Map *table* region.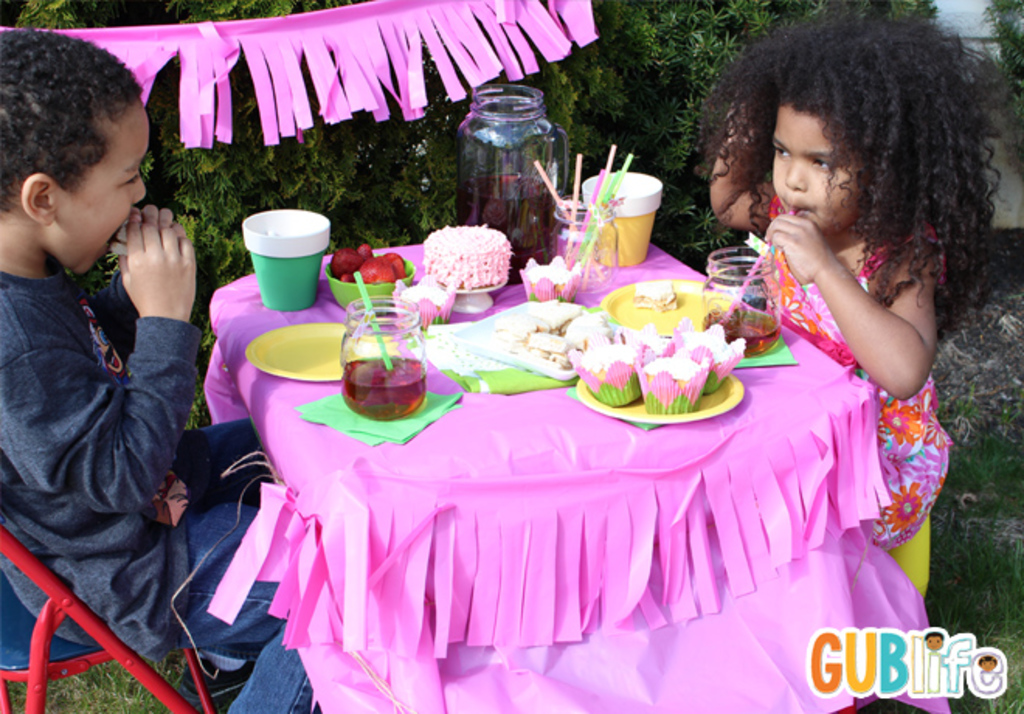
Mapped to select_region(141, 276, 953, 713).
